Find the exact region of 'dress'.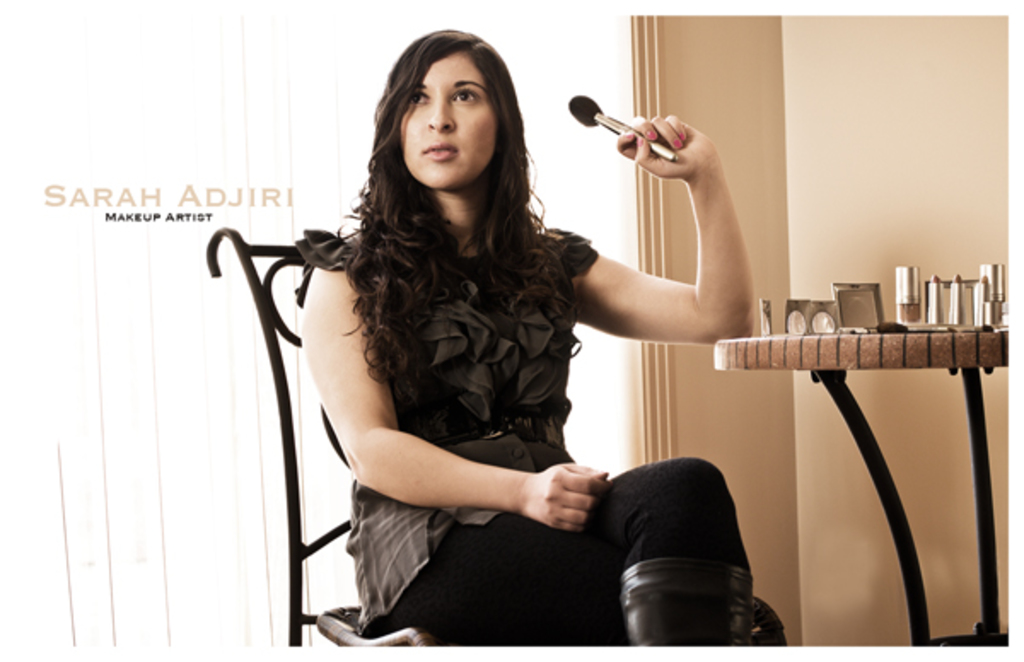
Exact region: region(314, 164, 633, 618).
